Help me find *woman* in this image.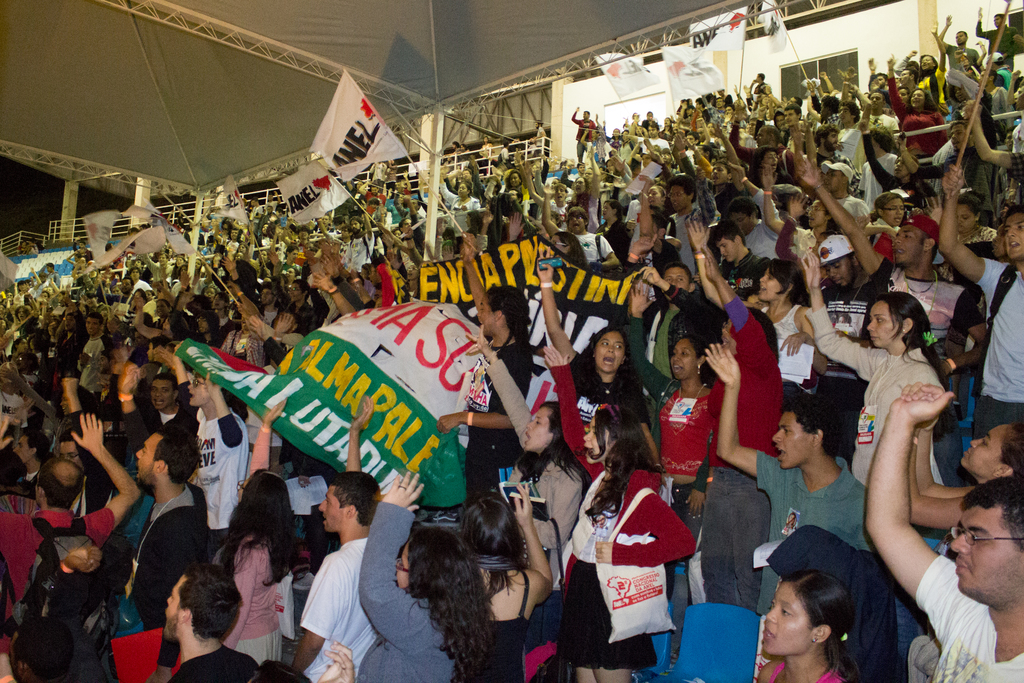
Found it: box=[357, 473, 497, 682].
